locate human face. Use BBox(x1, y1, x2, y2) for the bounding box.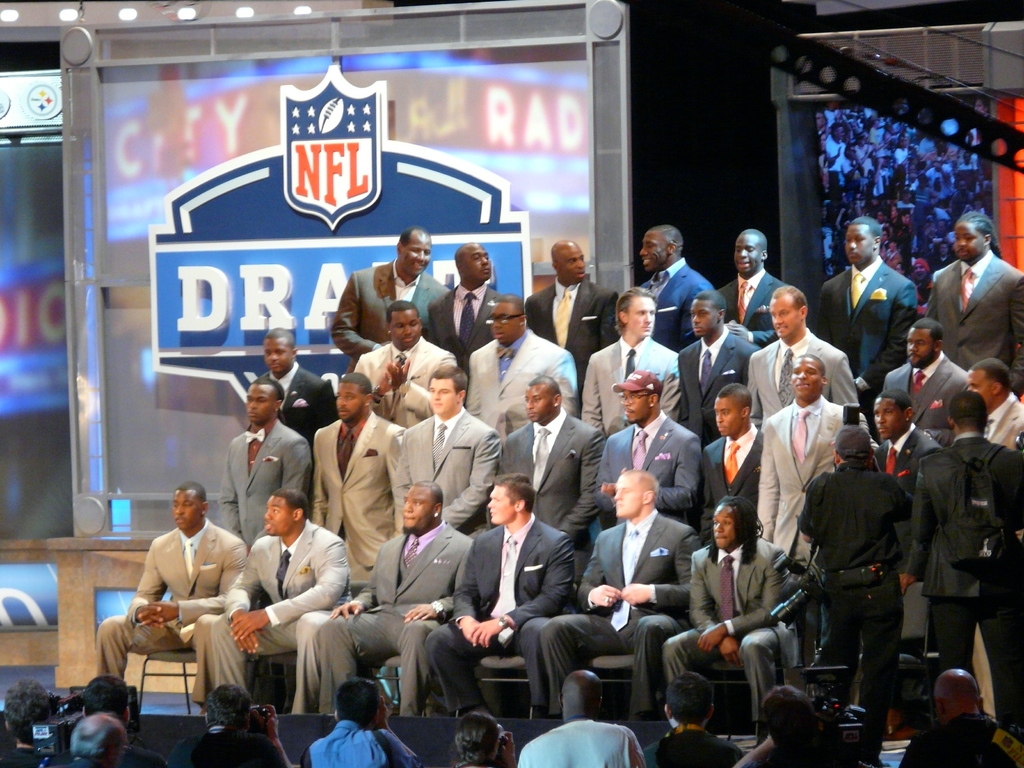
BBox(967, 369, 999, 409).
